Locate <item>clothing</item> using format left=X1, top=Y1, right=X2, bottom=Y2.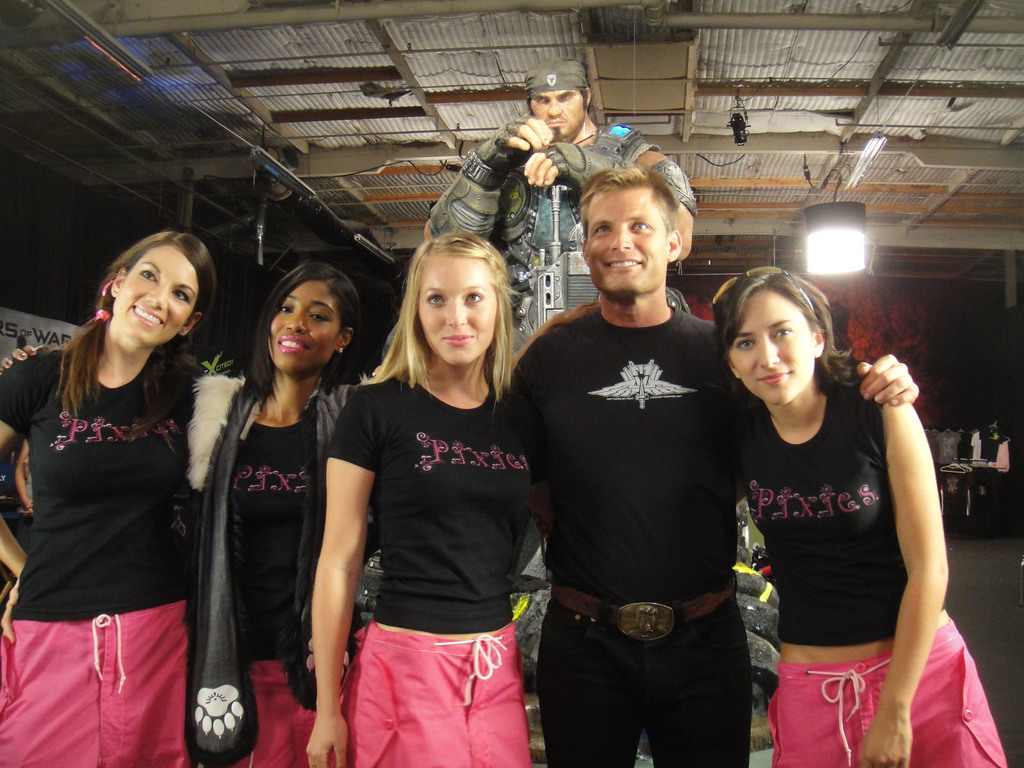
left=738, top=371, right=1011, bottom=767.
